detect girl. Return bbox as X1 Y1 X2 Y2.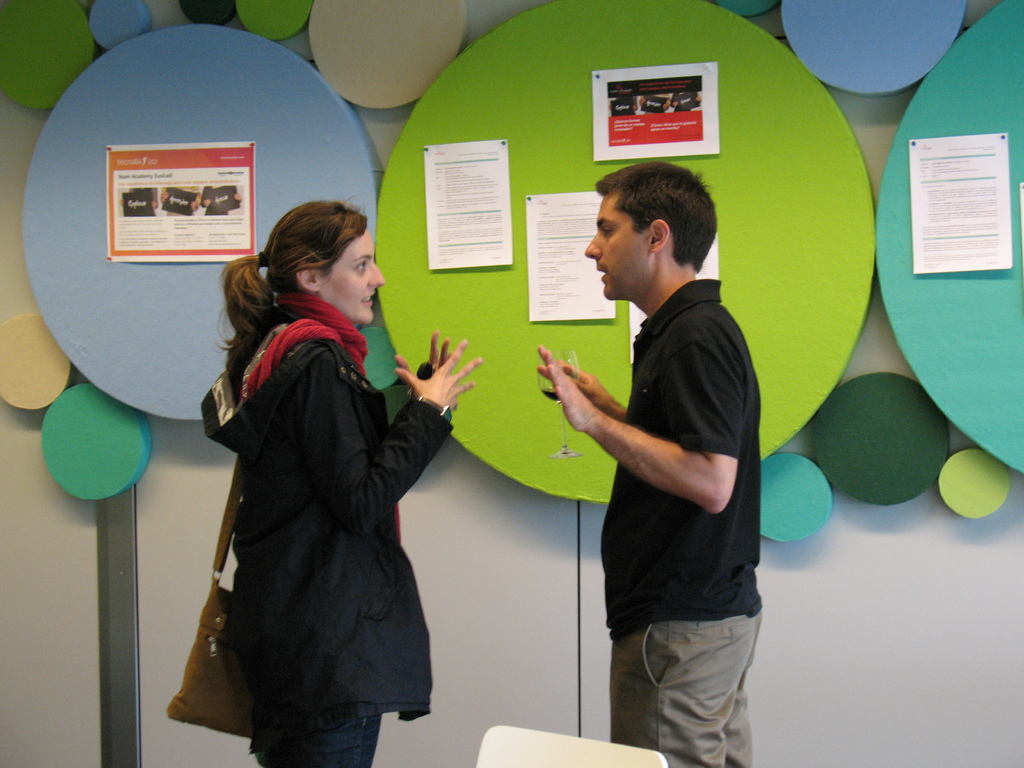
198 199 483 767.
